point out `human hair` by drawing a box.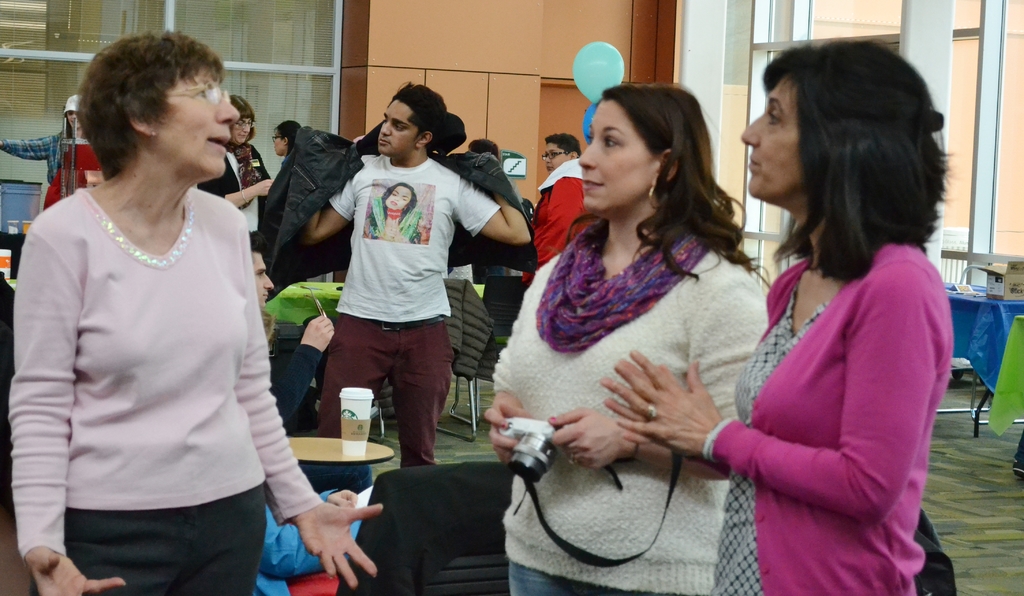
(79,29,226,177).
